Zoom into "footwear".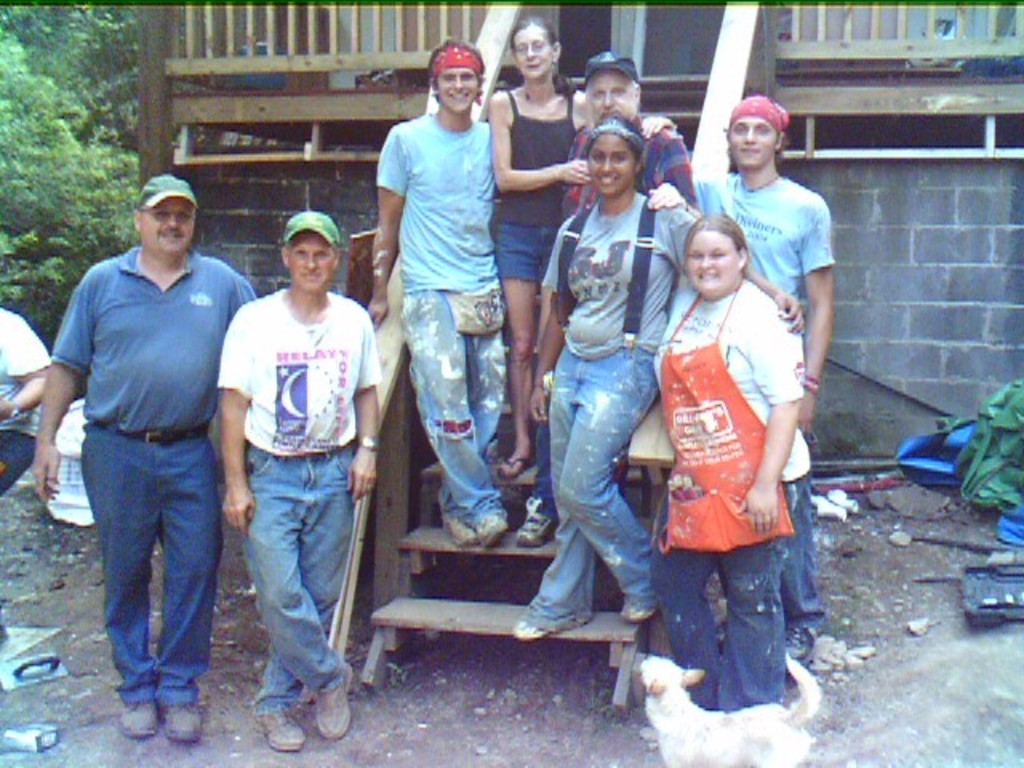
Zoom target: box(509, 618, 547, 642).
